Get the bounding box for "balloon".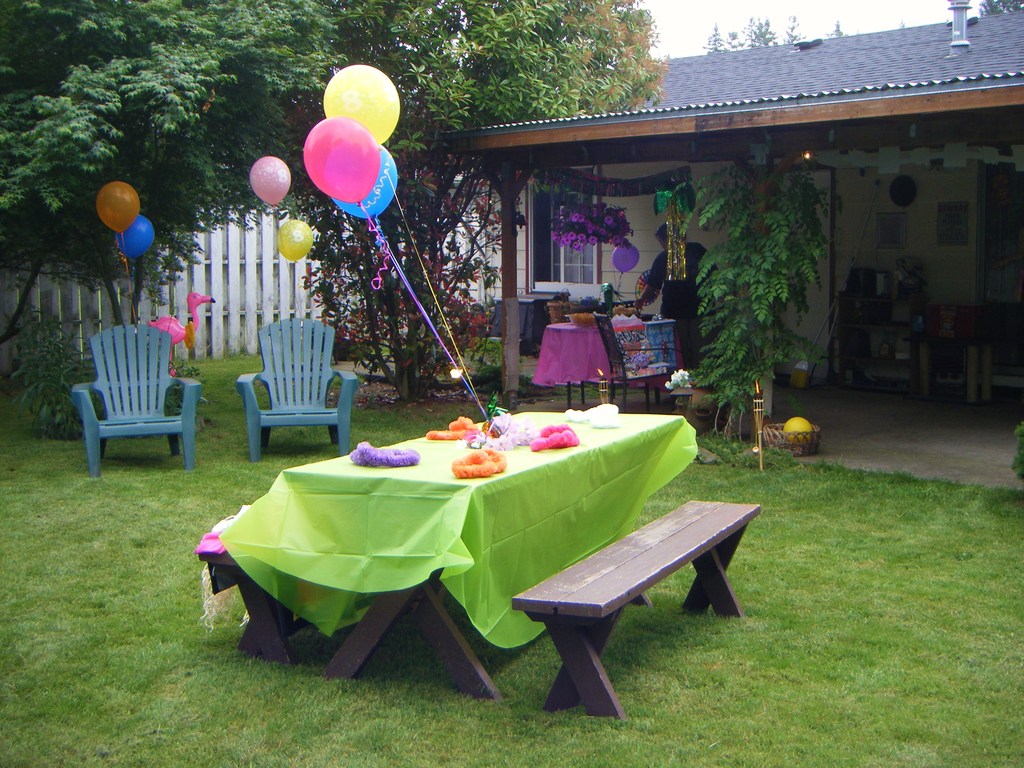
318,61,396,142.
